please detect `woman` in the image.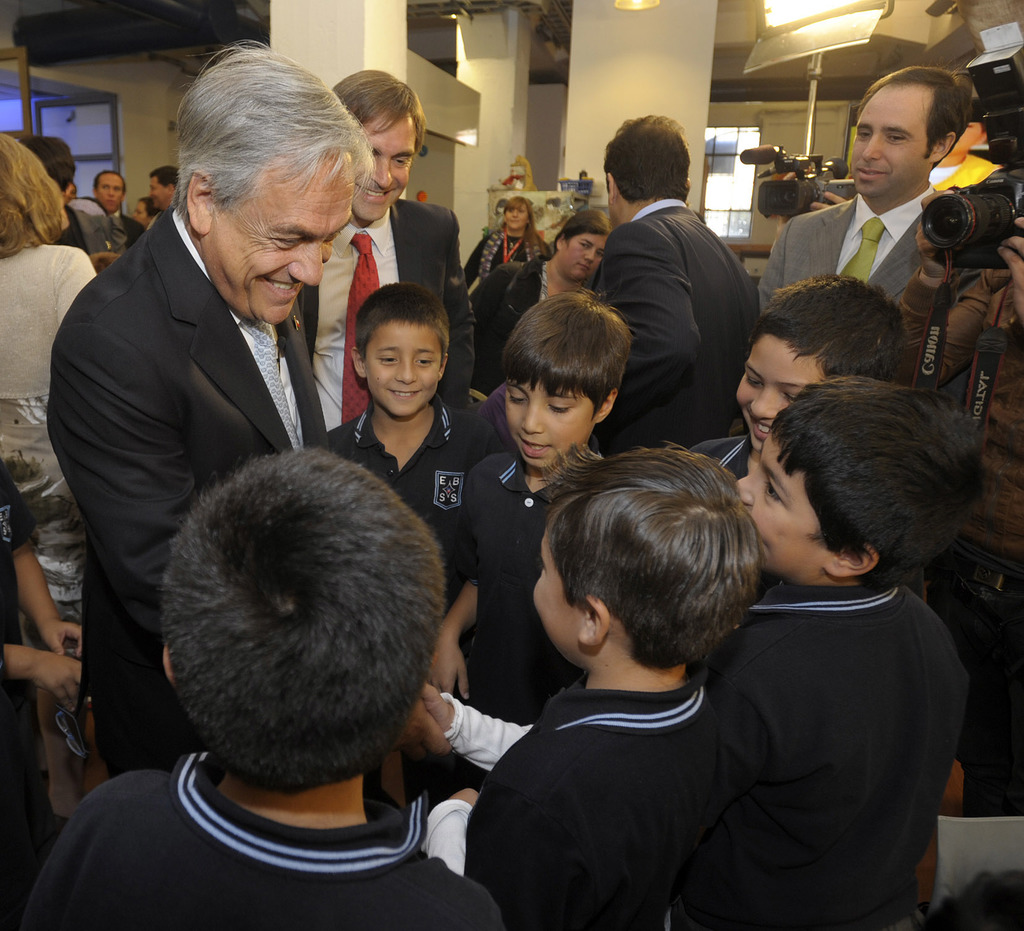
<bbox>0, 132, 91, 756</bbox>.
